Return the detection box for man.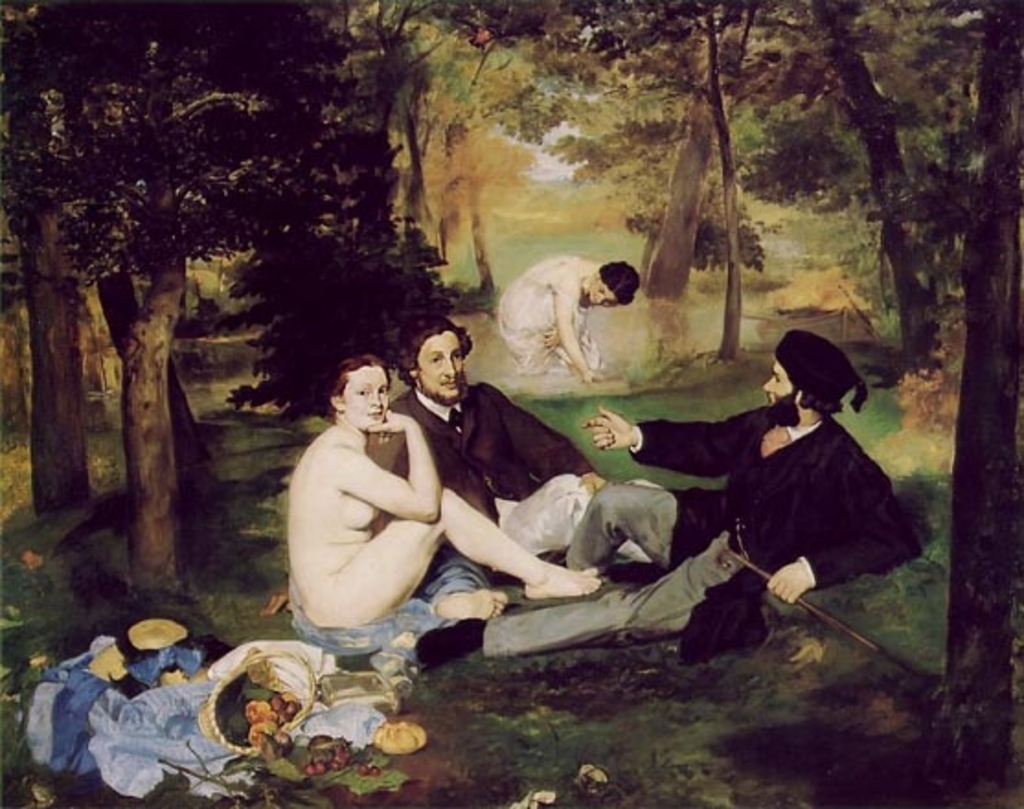
left=377, top=316, right=616, bottom=553.
